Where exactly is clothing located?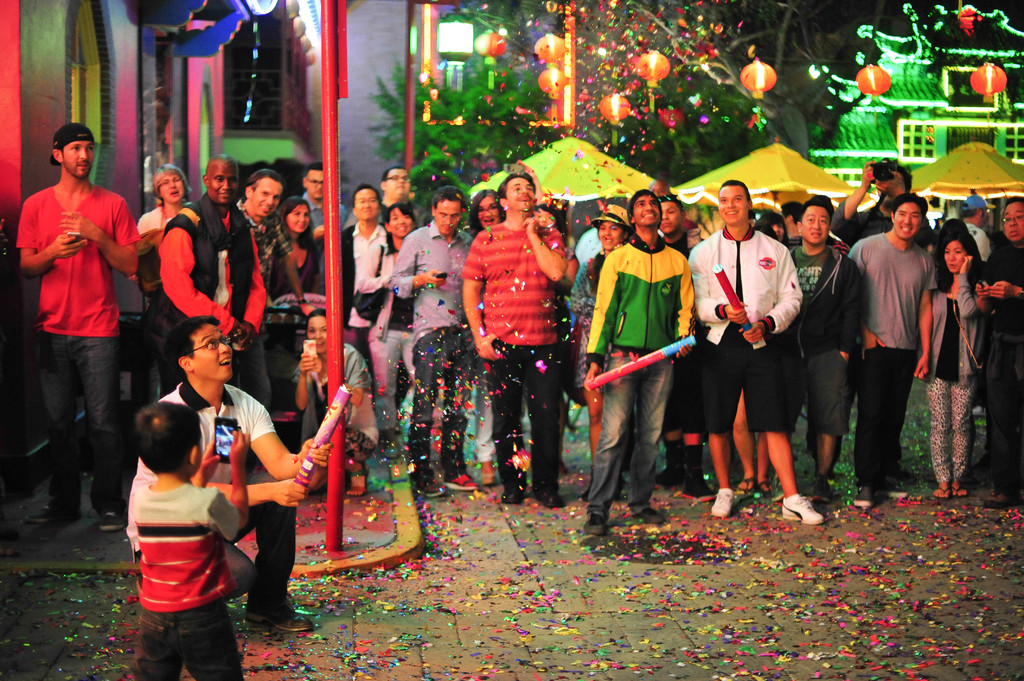
Its bounding box is [left=852, top=229, right=939, bottom=489].
